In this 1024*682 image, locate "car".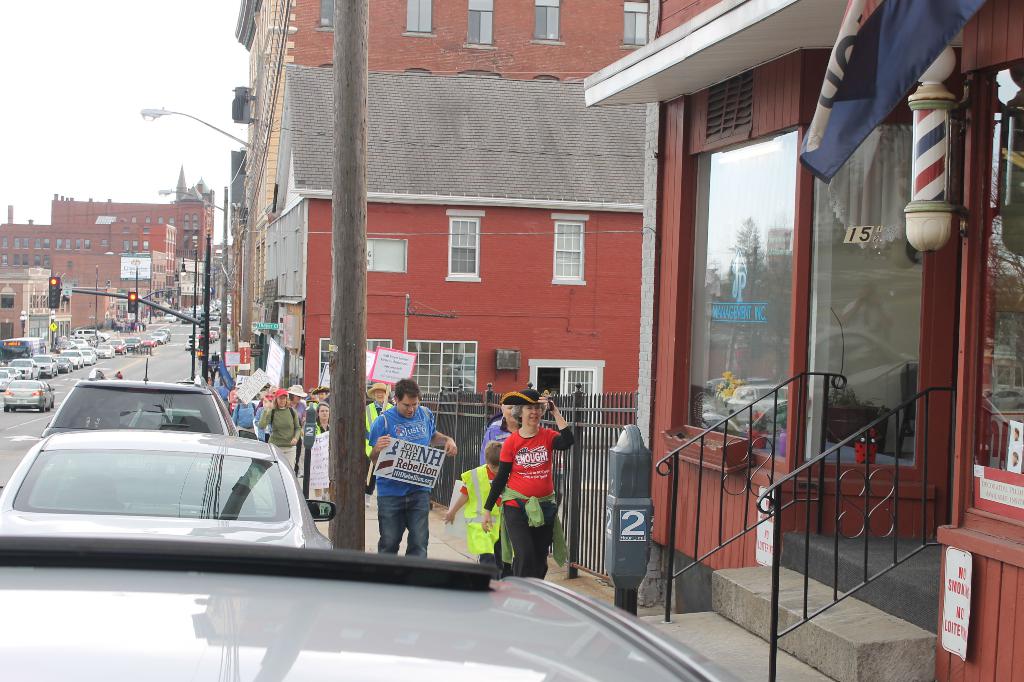
Bounding box: (0,539,754,681).
